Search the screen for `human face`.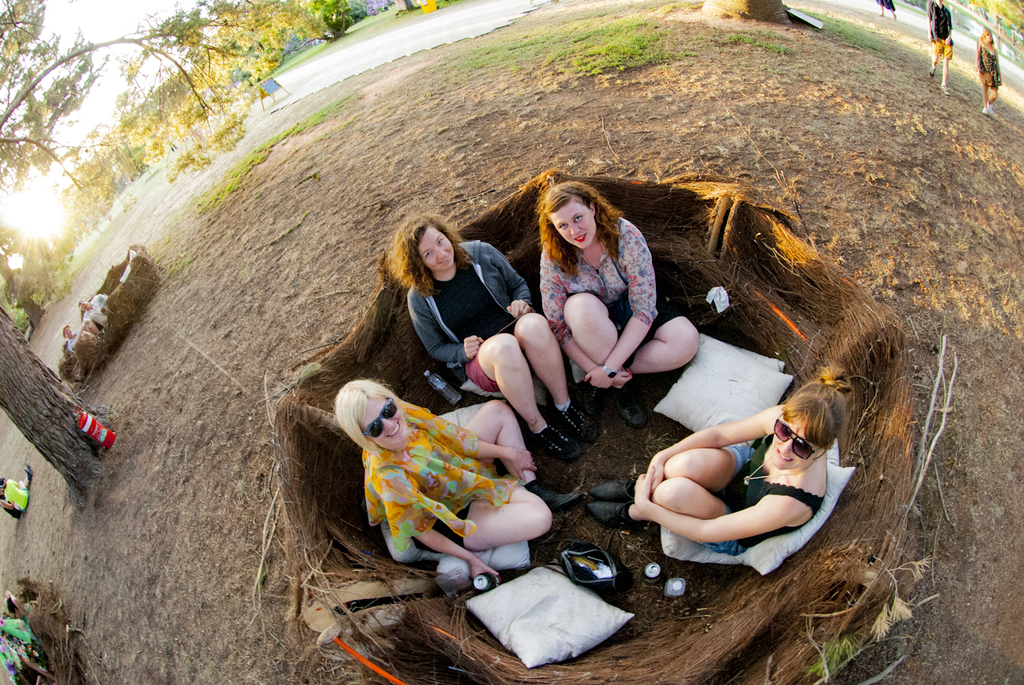
Found at select_region(418, 229, 451, 269).
